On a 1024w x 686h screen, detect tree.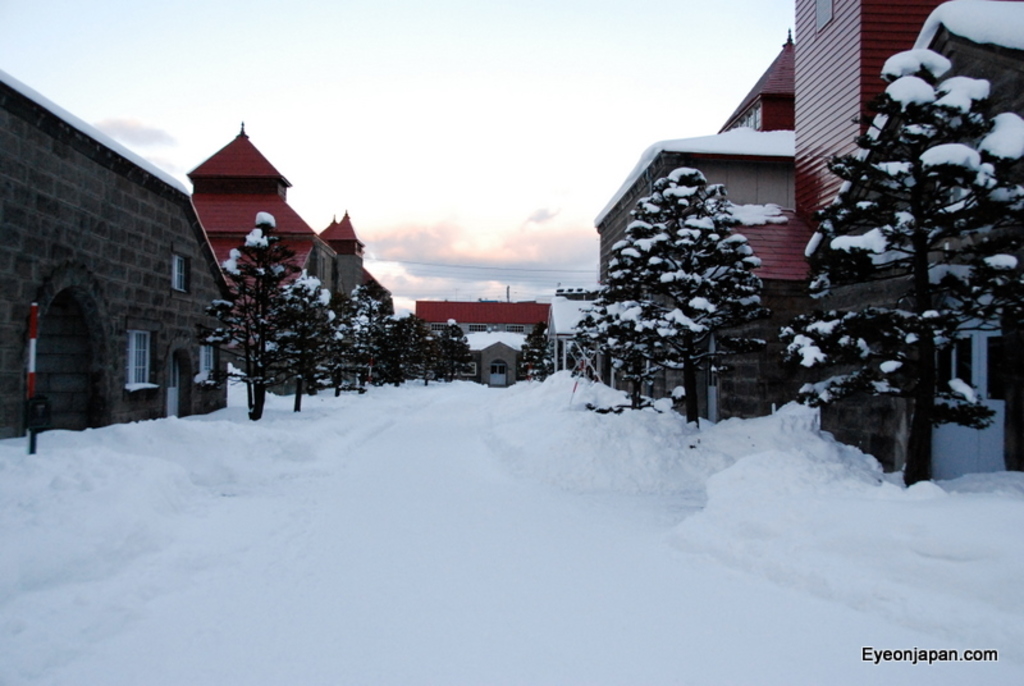
detection(197, 216, 298, 411).
